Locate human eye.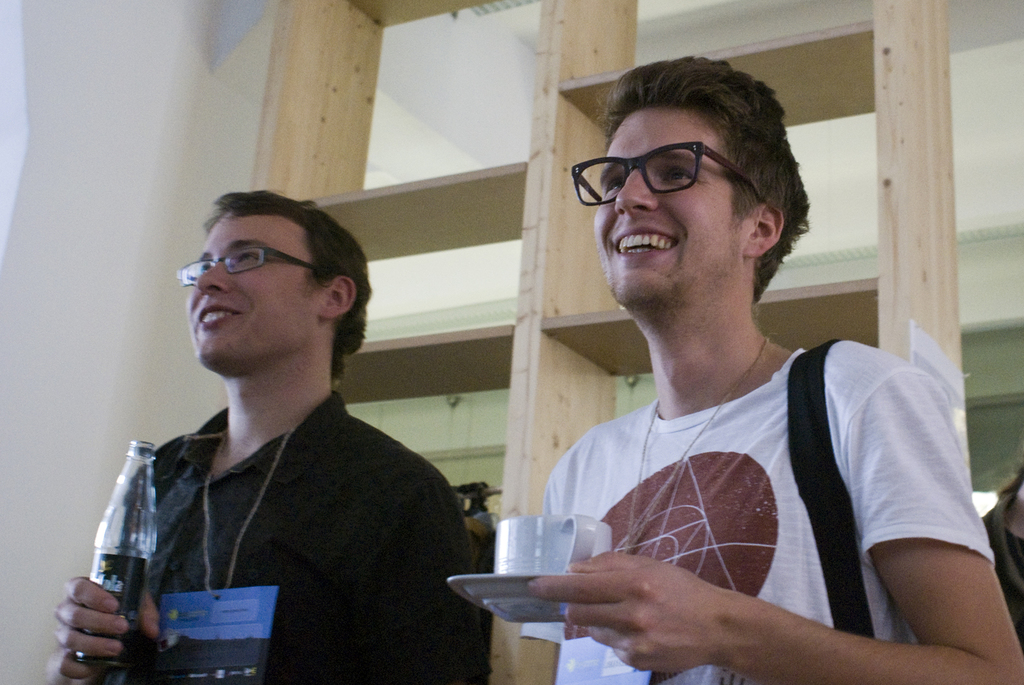
Bounding box: pyautogui.locateOnScreen(200, 264, 206, 271).
